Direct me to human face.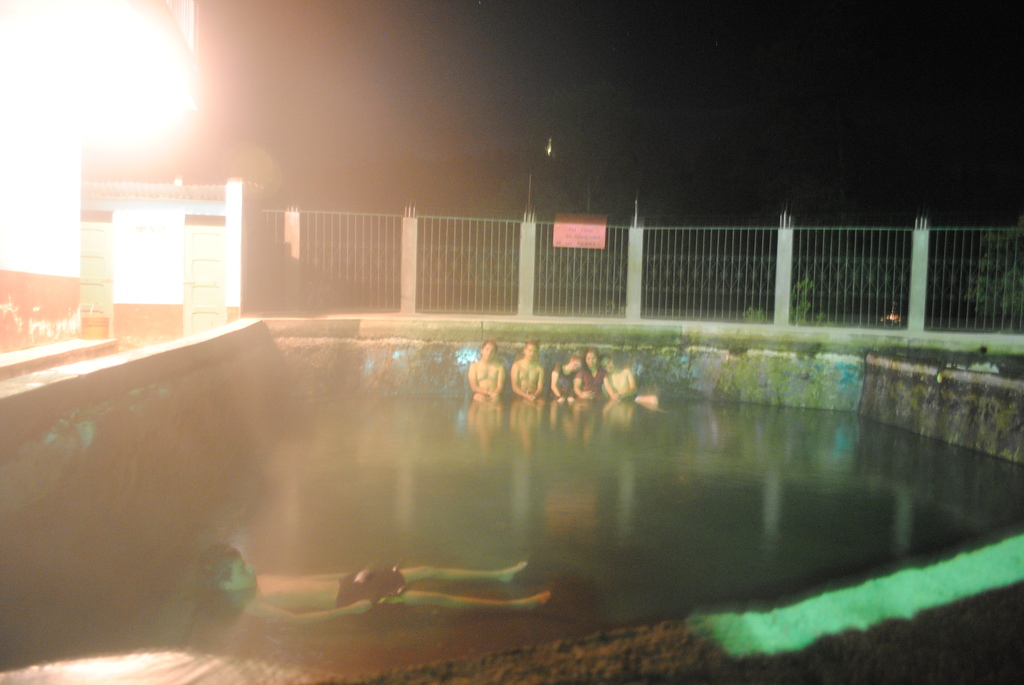
Direction: <region>525, 344, 538, 361</region>.
